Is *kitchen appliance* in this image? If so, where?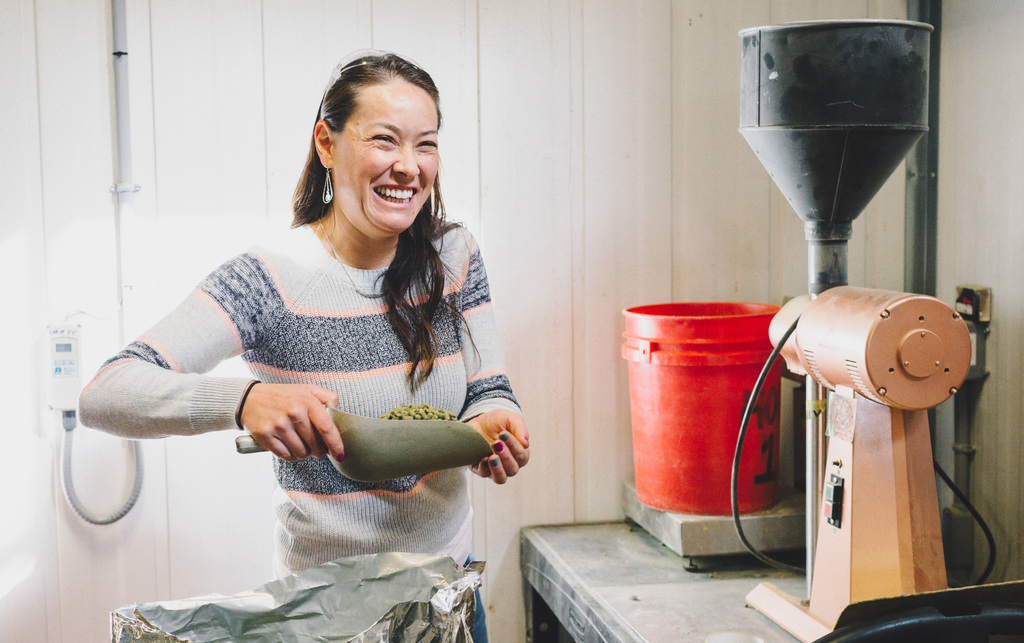
Yes, at {"left": 741, "top": 20, "right": 1023, "bottom": 642}.
